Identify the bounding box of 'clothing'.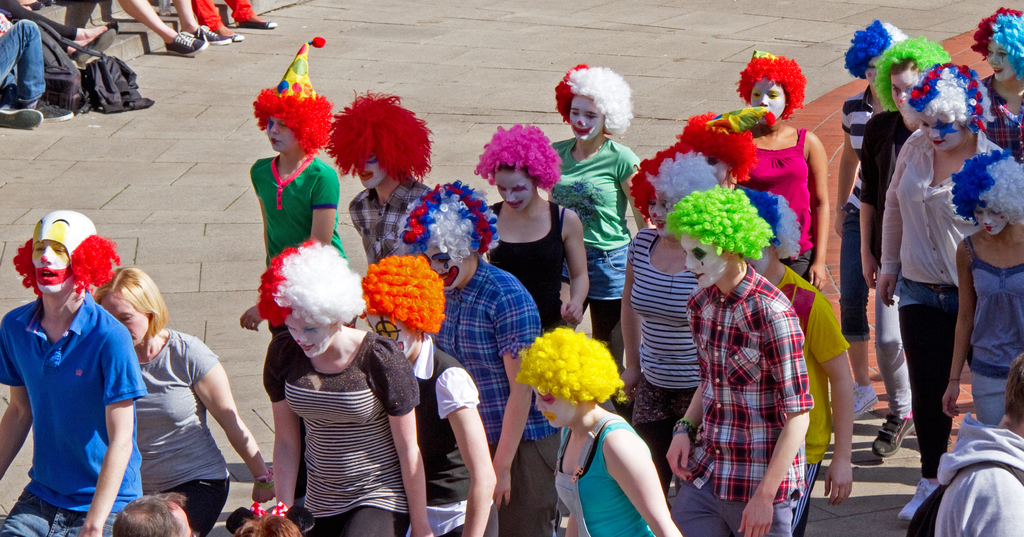
127 315 224 536.
